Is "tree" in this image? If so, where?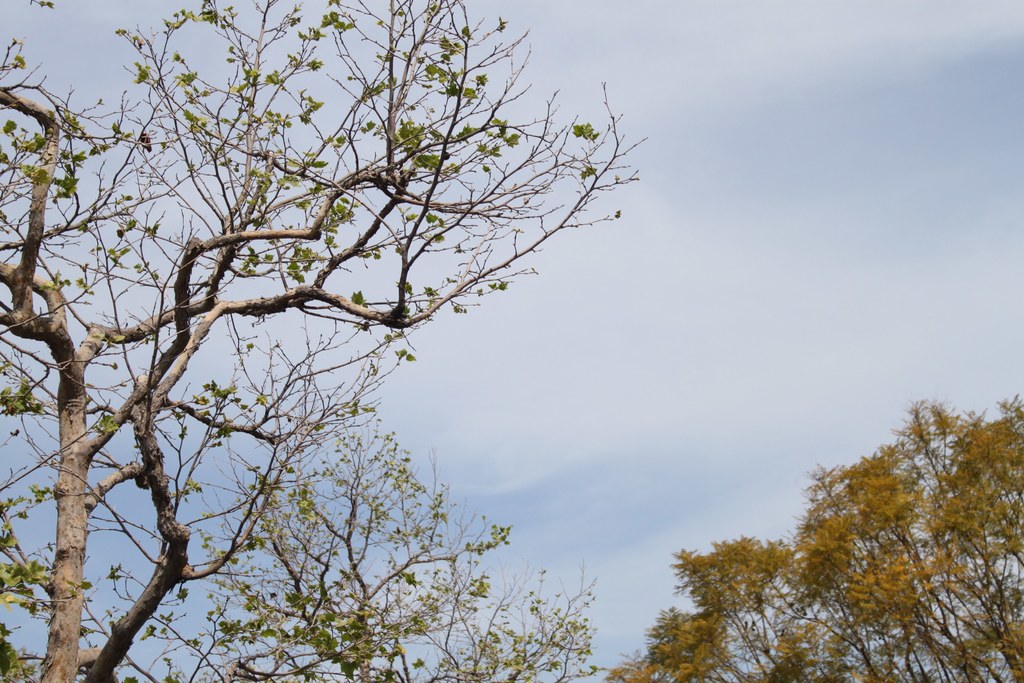
Yes, at (x1=0, y1=0, x2=640, y2=682).
